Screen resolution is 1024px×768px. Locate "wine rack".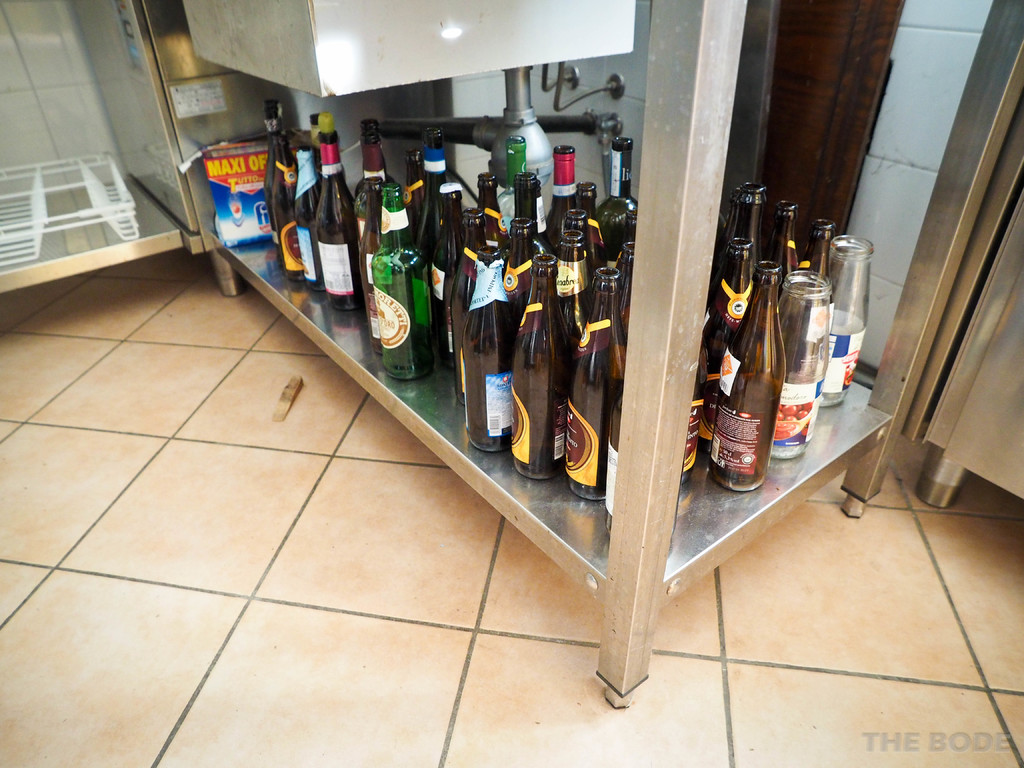
{"left": 158, "top": 25, "right": 858, "bottom": 711}.
